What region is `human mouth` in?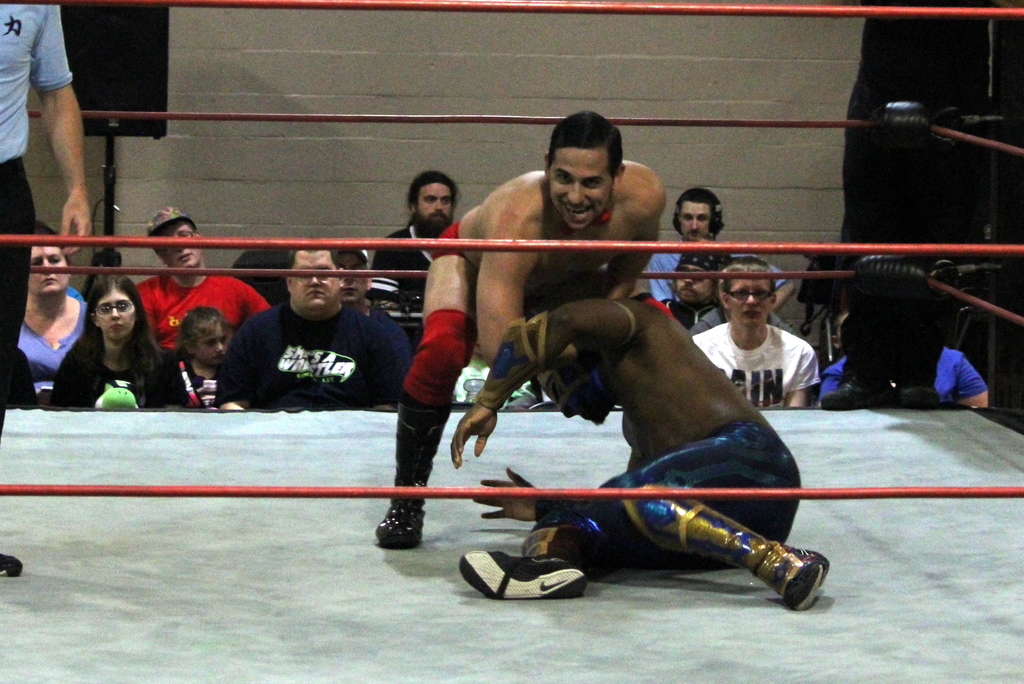
563, 203, 589, 215.
